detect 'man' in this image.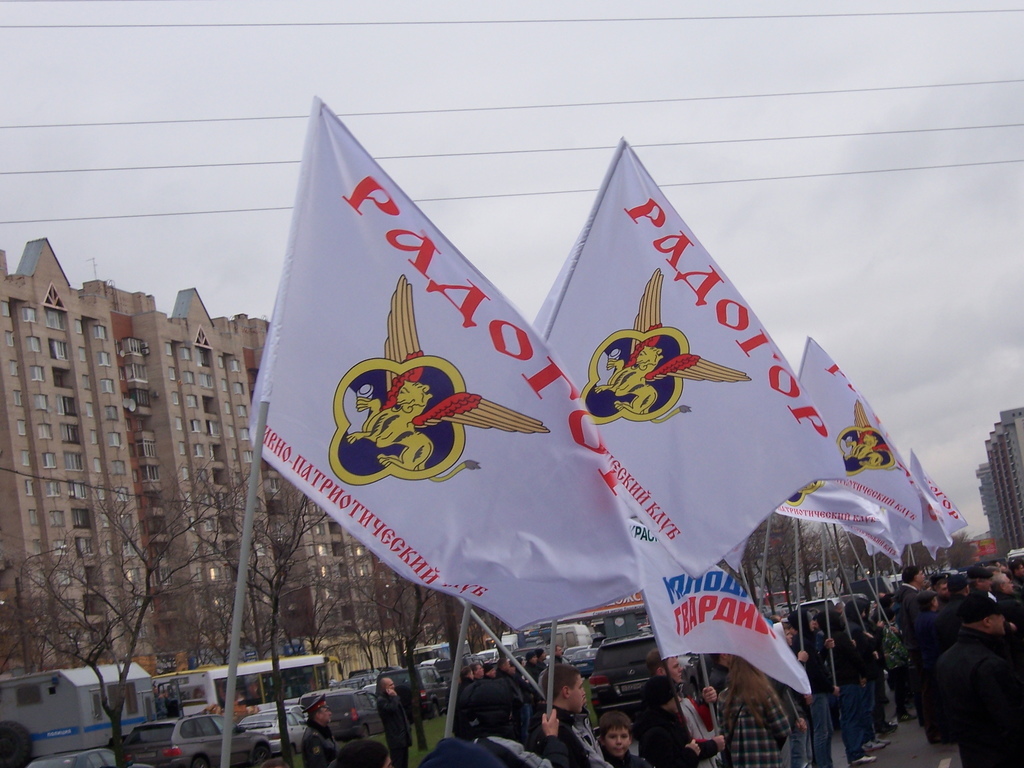
Detection: region(374, 671, 412, 767).
